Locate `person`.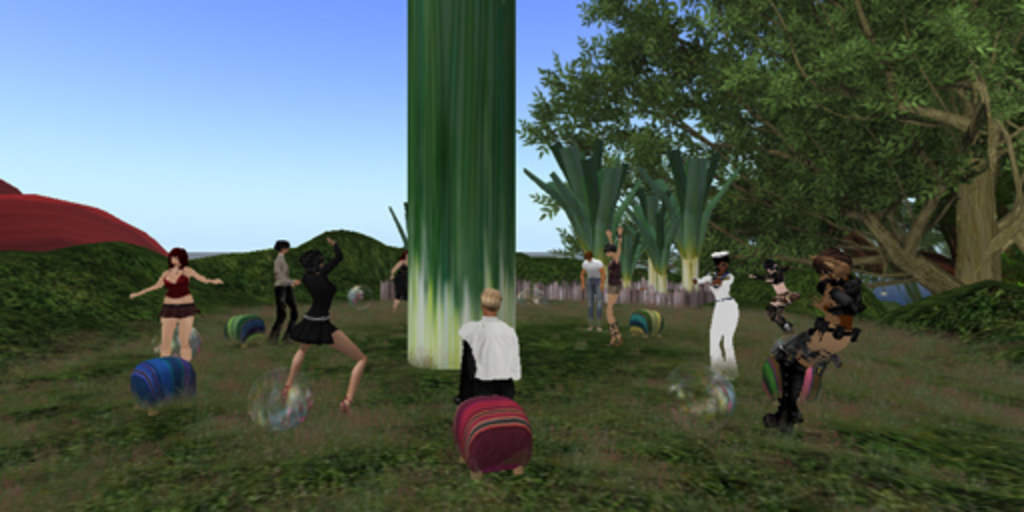
Bounding box: Rect(390, 240, 408, 306).
